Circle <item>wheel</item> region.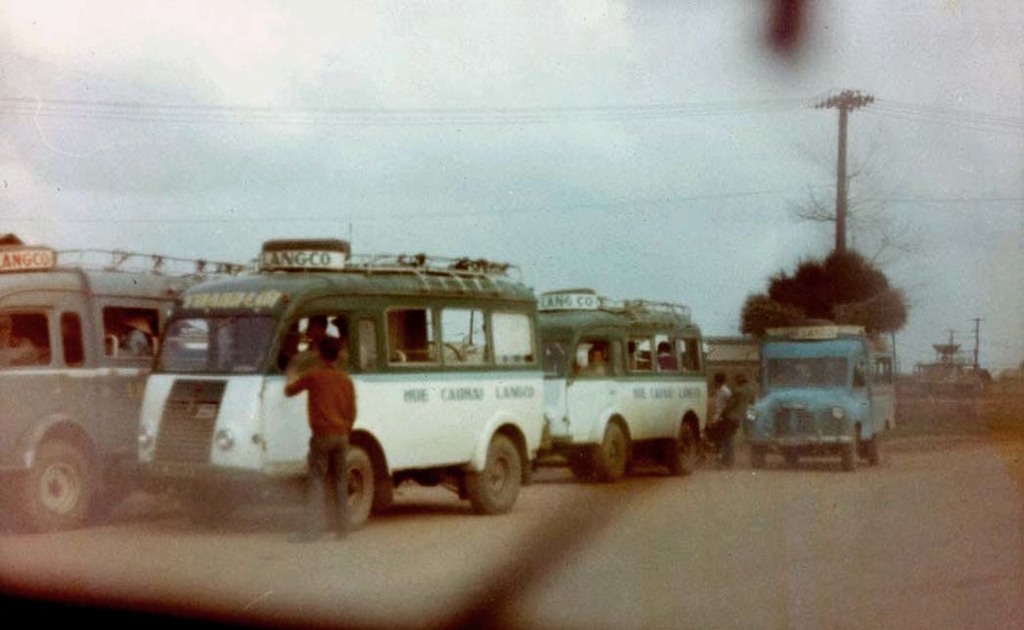
Region: [599, 422, 630, 479].
